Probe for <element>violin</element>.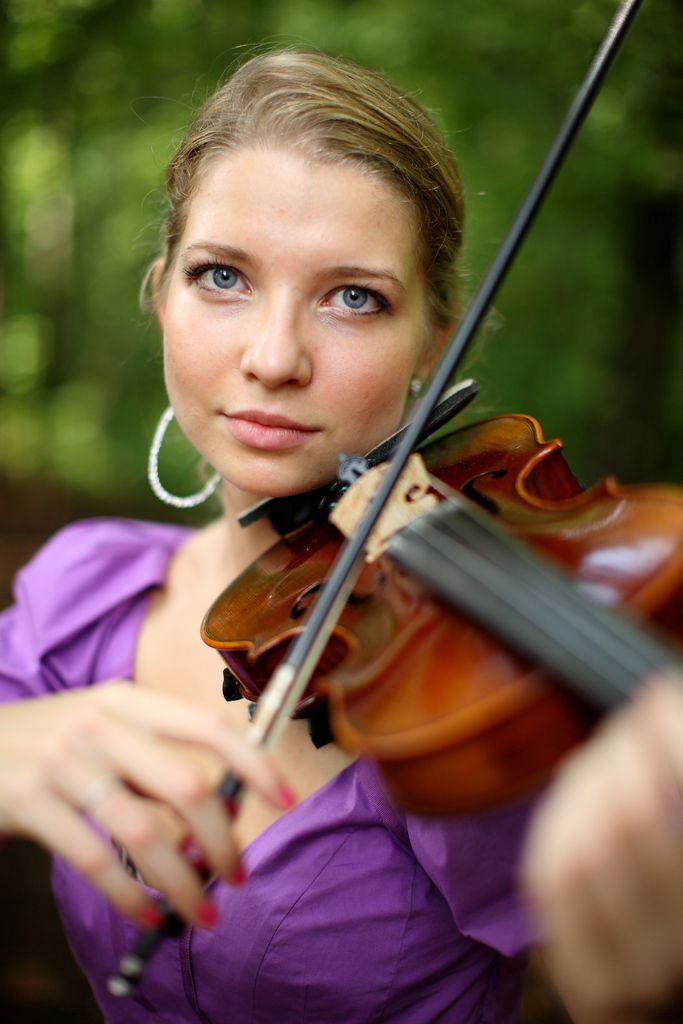
Probe result: bbox(106, 0, 682, 1000).
